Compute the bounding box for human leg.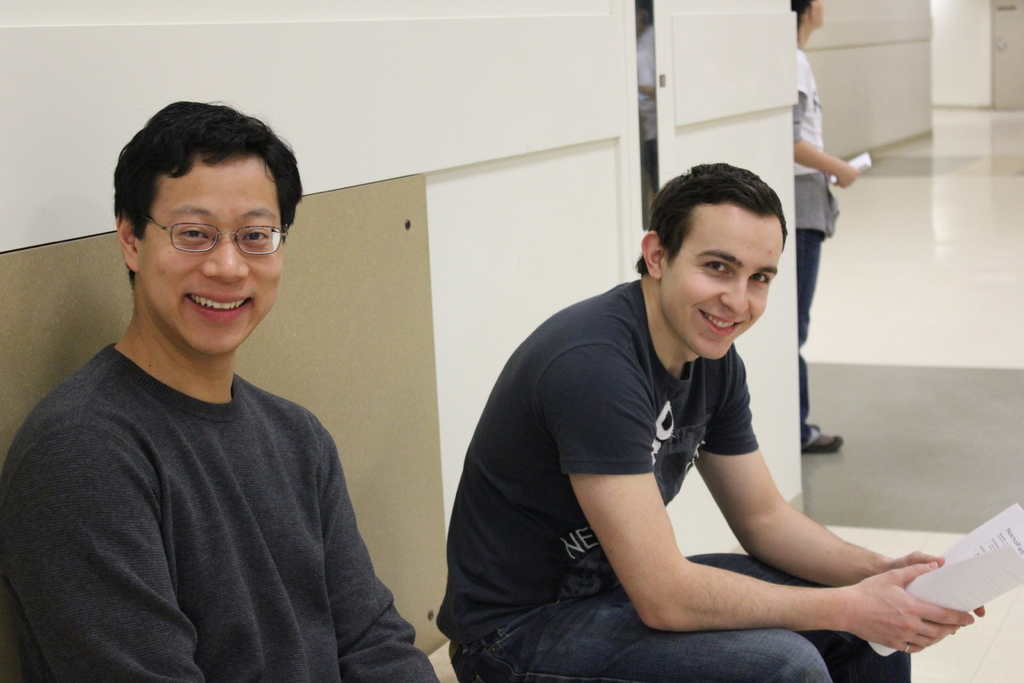
Rect(476, 593, 828, 682).
